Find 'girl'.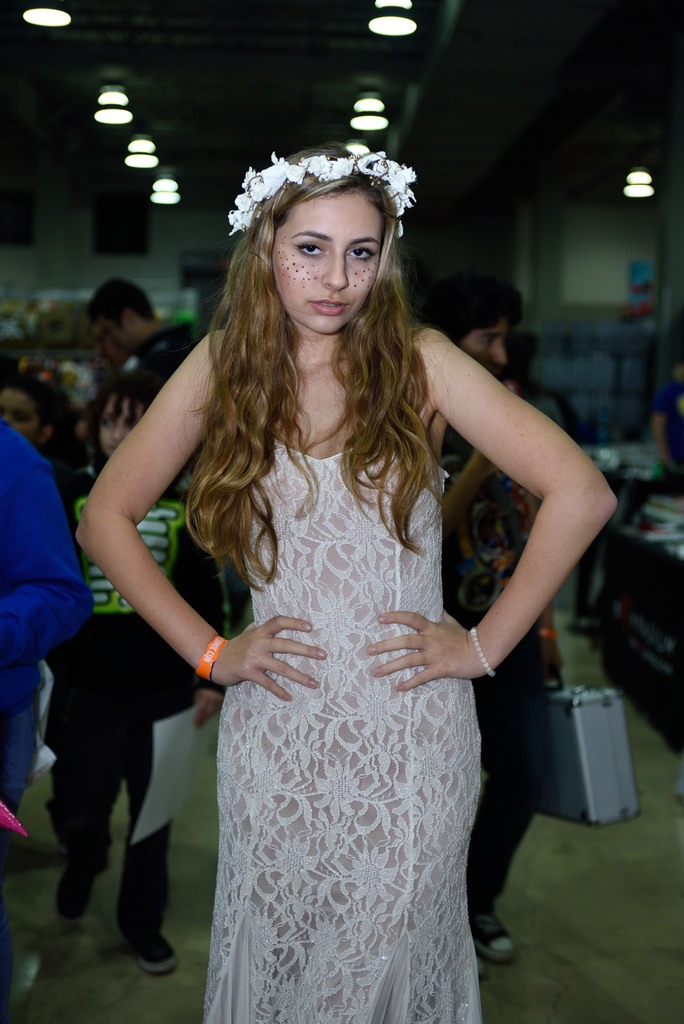
detection(76, 143, 619, 1022).
